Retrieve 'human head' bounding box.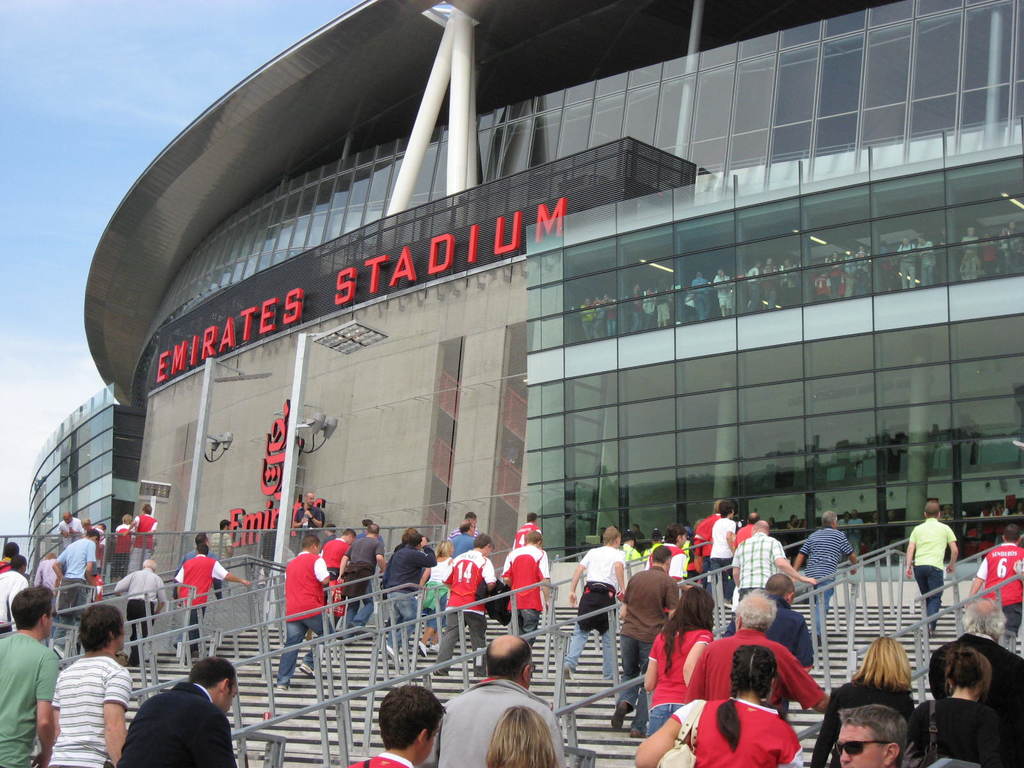
Bounding box: (left=219, top=518, right=232, bottom=537).
